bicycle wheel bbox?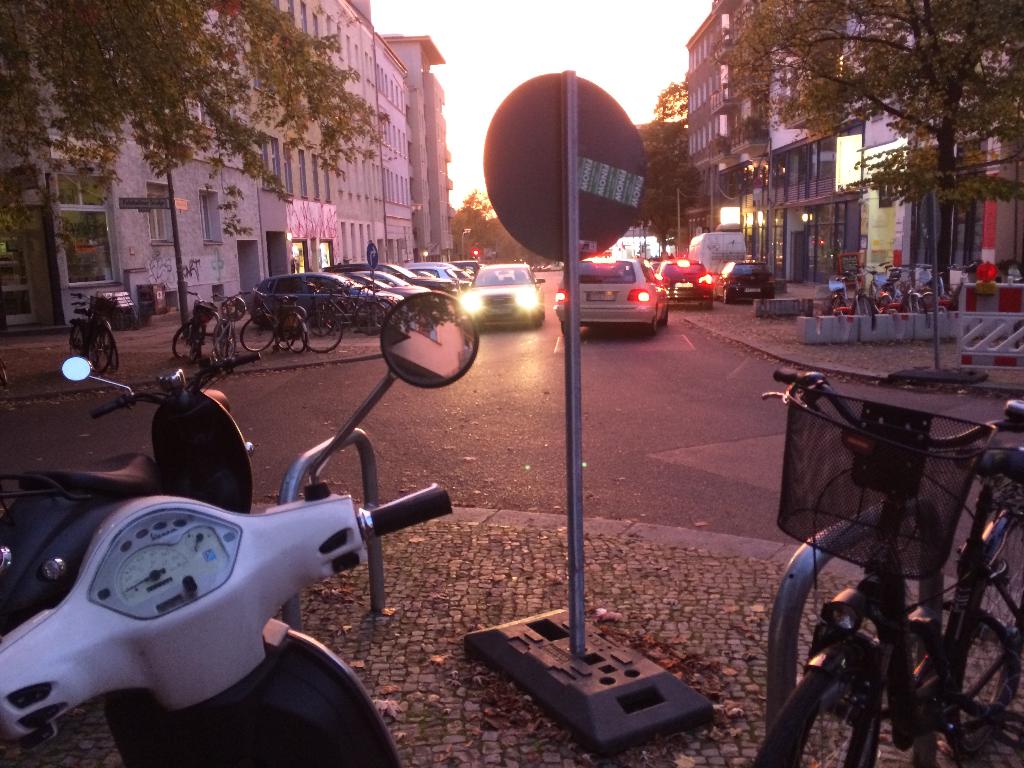
215/322/236/362
